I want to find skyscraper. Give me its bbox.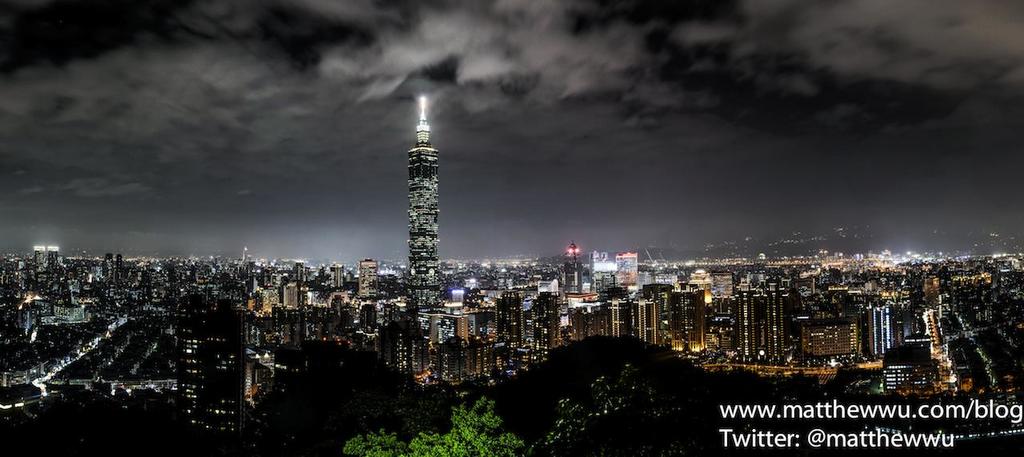
376,94,454,317.
